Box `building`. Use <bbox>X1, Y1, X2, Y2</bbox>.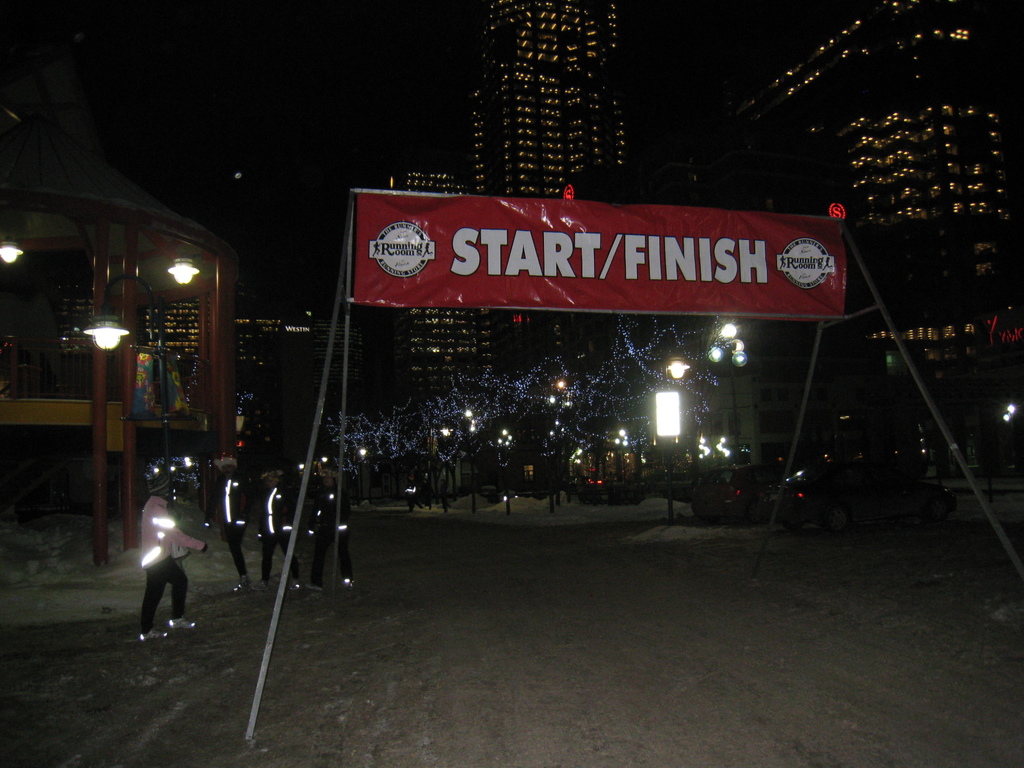
<bbox>387, 0, 632, 406</bbox>.
